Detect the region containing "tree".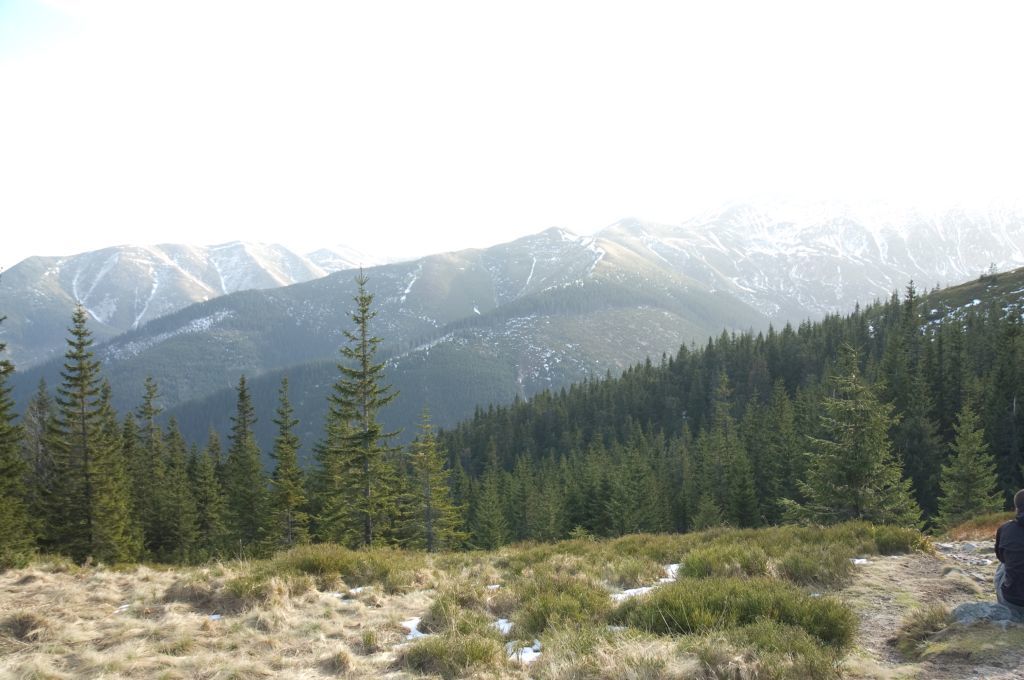
[393, 406, 472, 568].
